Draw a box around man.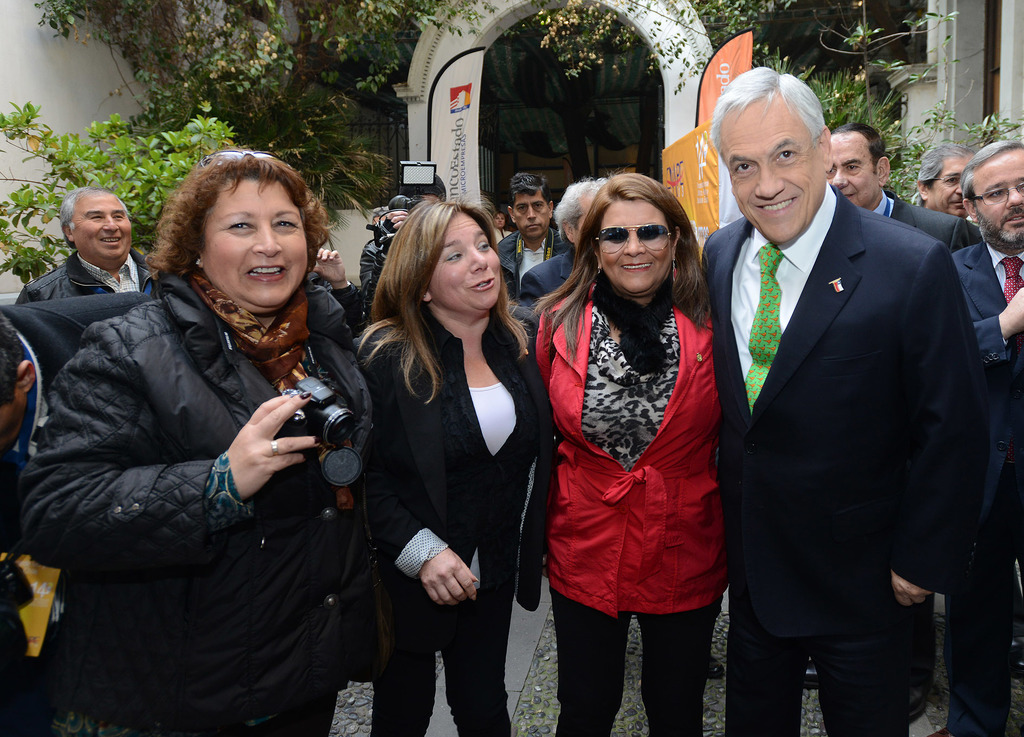
region(829, 113, 980, 289).
